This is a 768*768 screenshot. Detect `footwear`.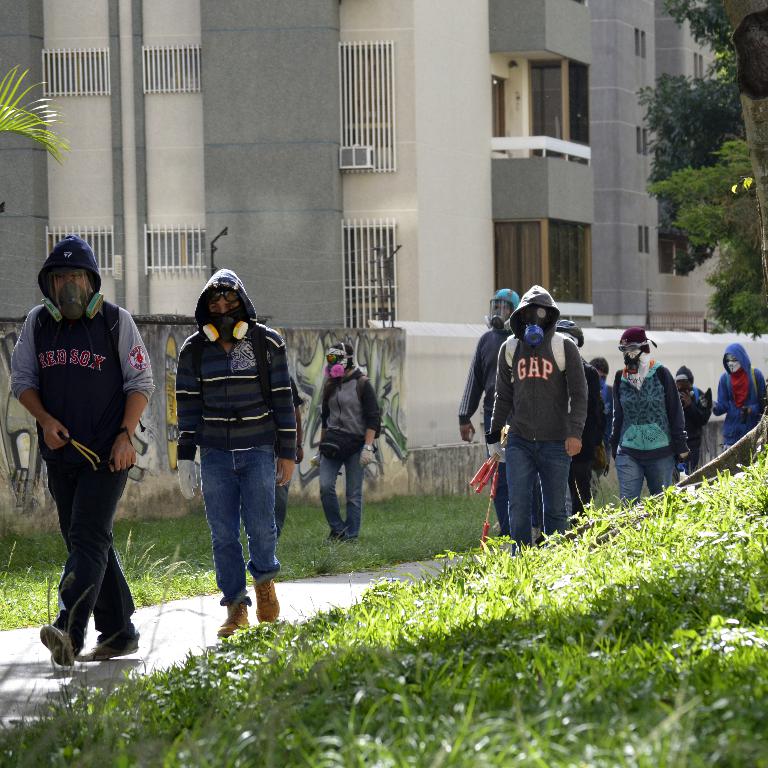
pyautogui.locateOnScreen(318, 540, 340, 552).
